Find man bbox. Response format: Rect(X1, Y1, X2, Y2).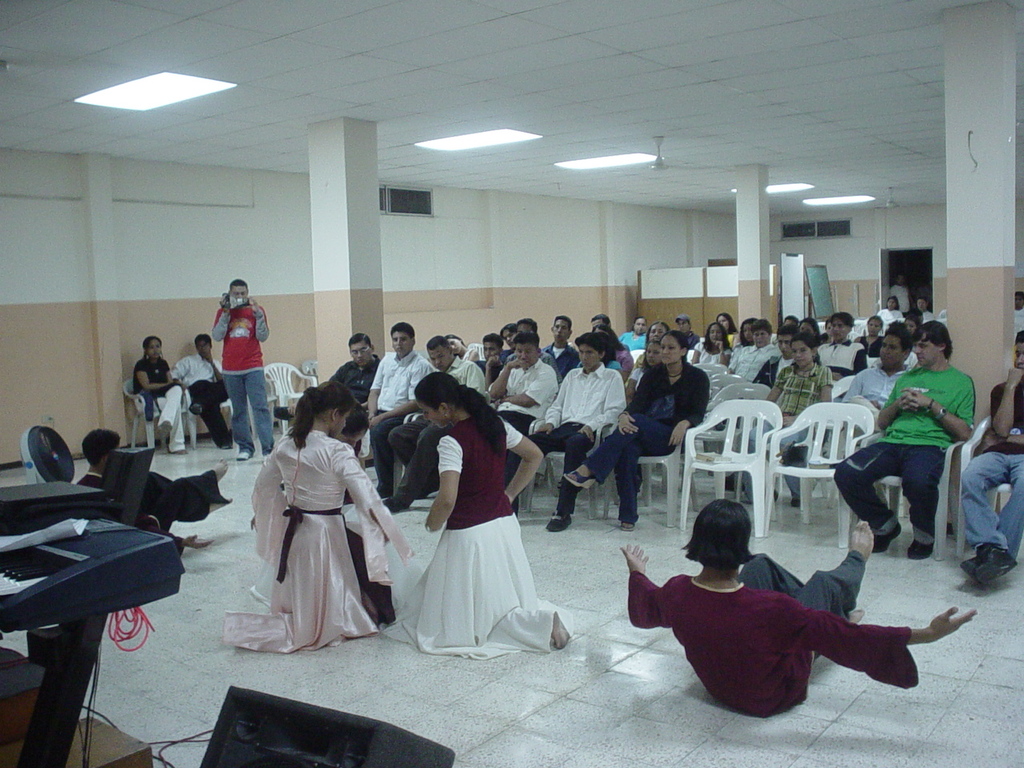
Rect(542, 314, 582, 370).
